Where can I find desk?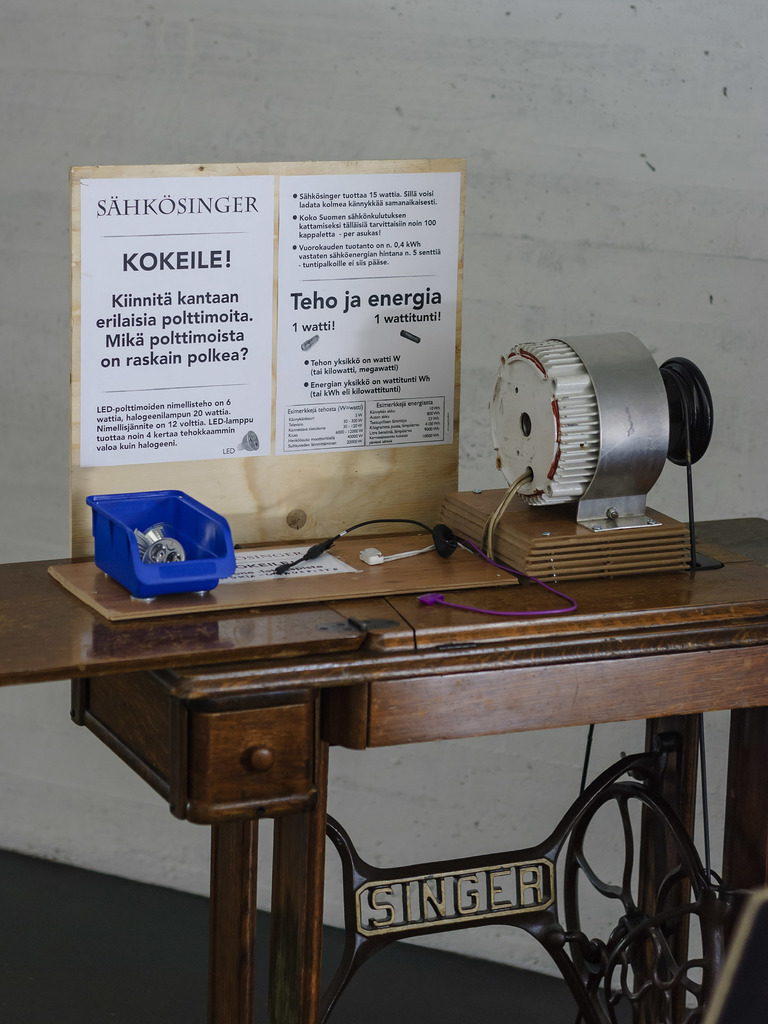
You can find it at [x1=71, y1=571, x2=742, y2=1011].
